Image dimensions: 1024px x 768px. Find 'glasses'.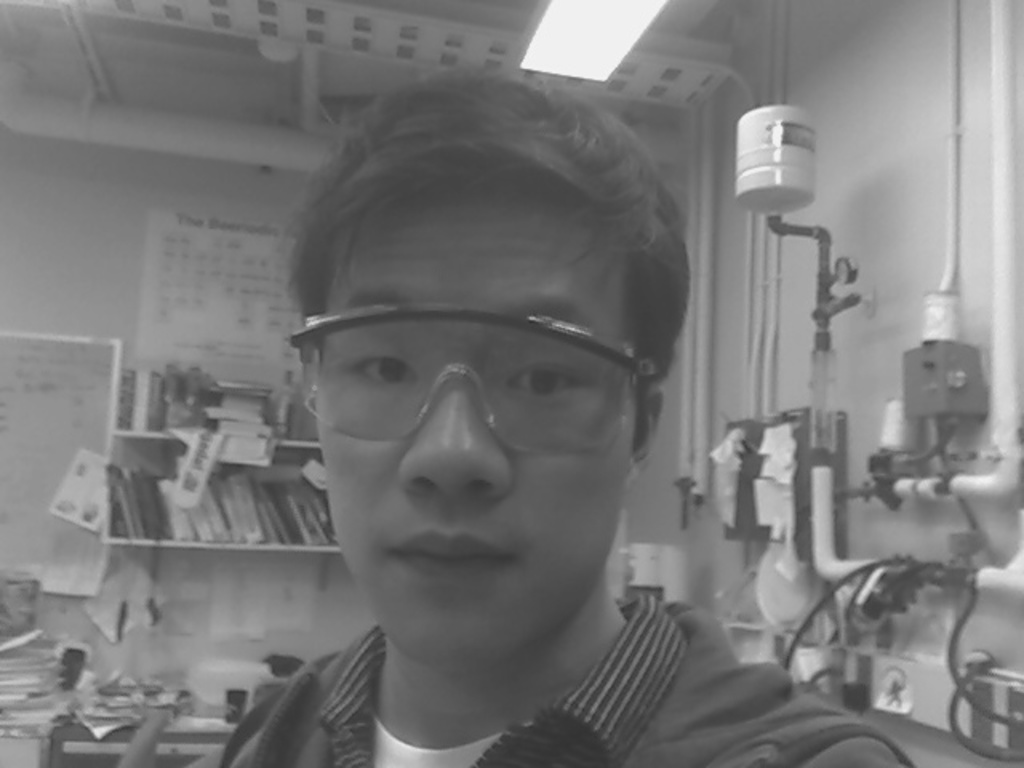
detection(301, 285, 645, 464).
